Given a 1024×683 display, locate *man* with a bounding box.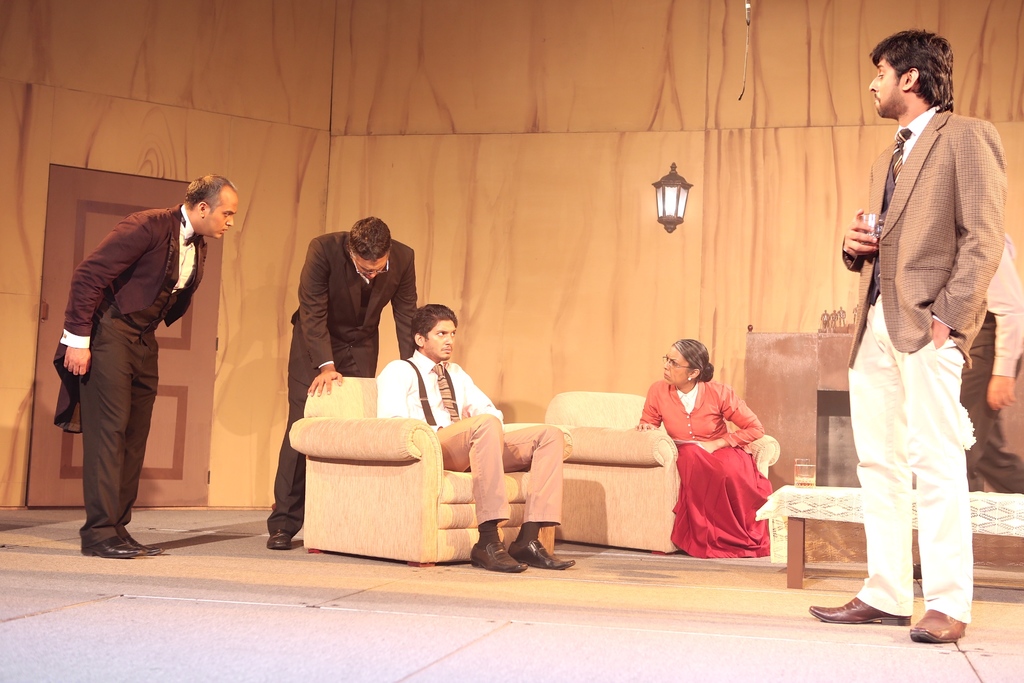
Located: l=959, t=236, r=1023, b=493.
